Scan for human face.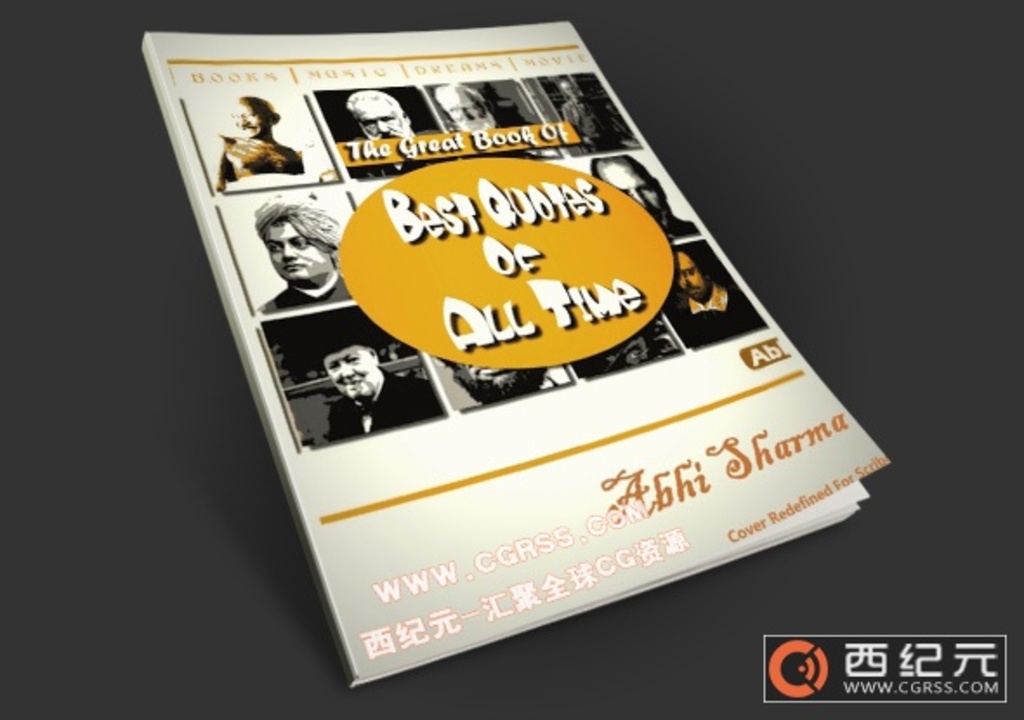
Scan result: crop(443, 85, 493, 130).
